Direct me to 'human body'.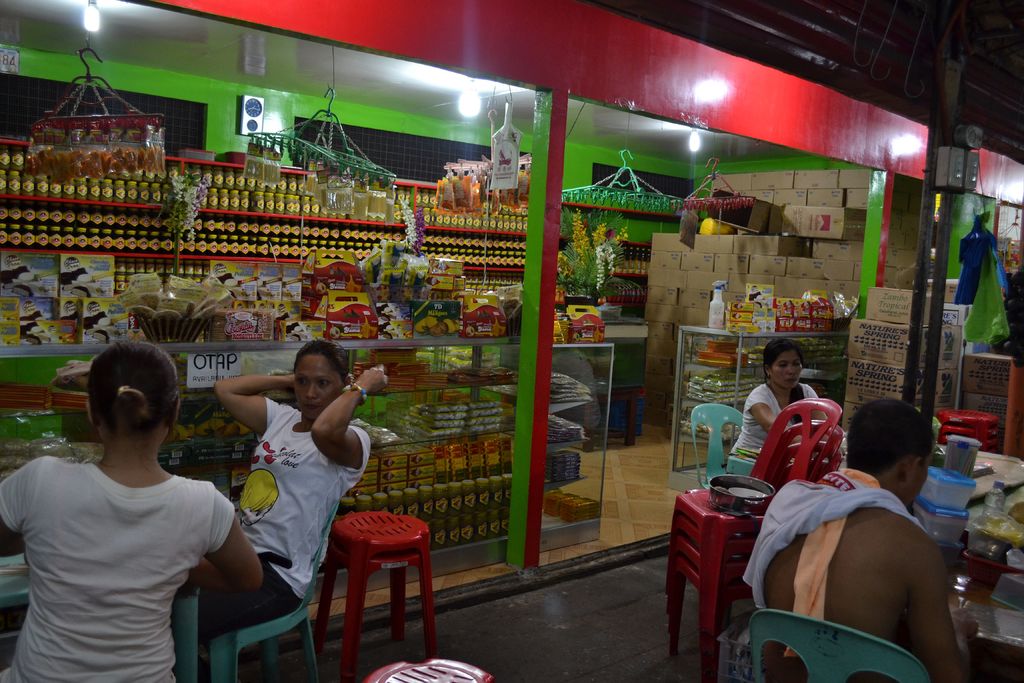
Direction: box=[190, 365, 391, 646].
